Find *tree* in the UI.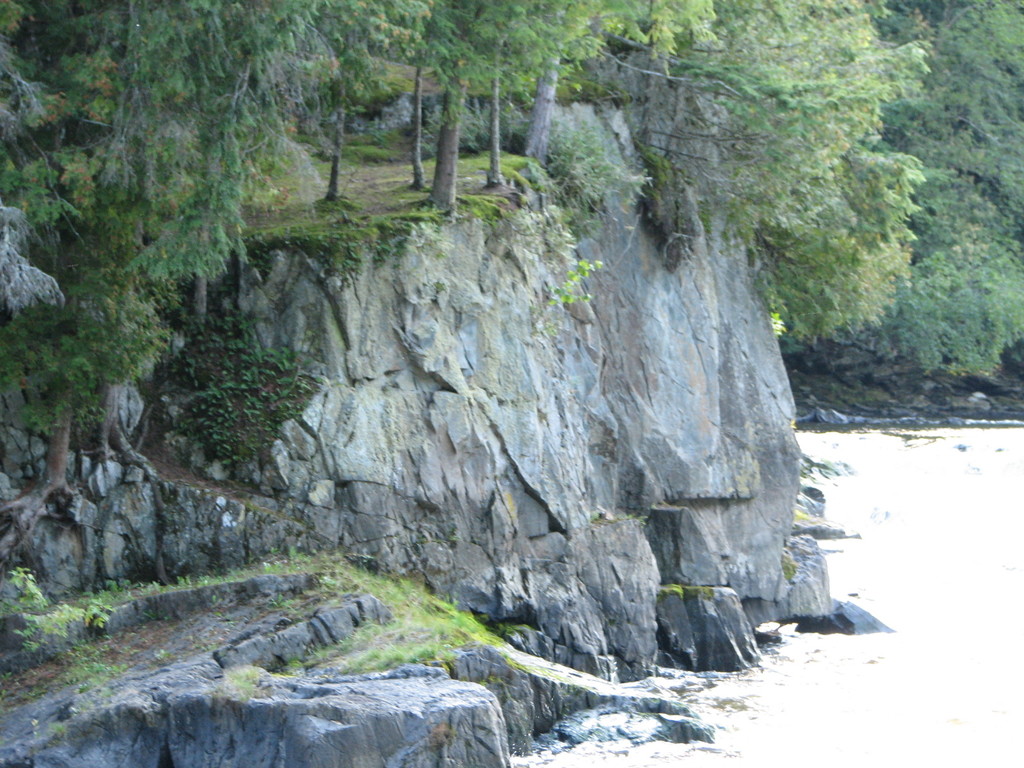
UI element at pyautogui.locateOnScreen(833, 158, 1023, 384).
